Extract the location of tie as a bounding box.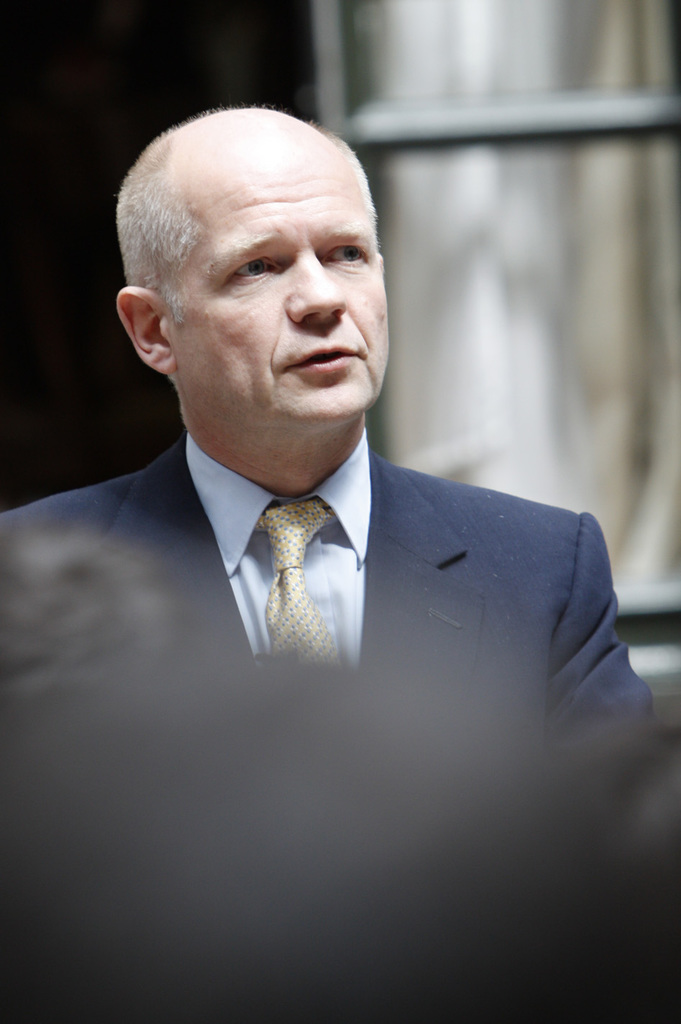
261 498 337 667.
